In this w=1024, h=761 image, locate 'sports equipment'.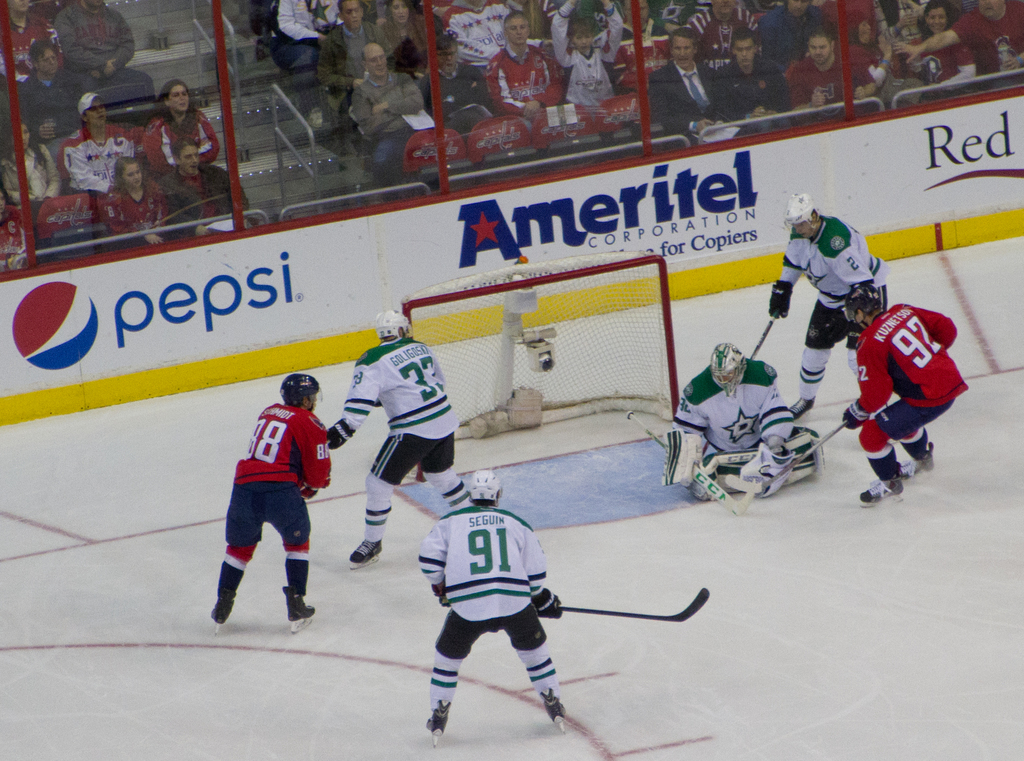
Bounding box: bbox(741, 416, 850, 506).
